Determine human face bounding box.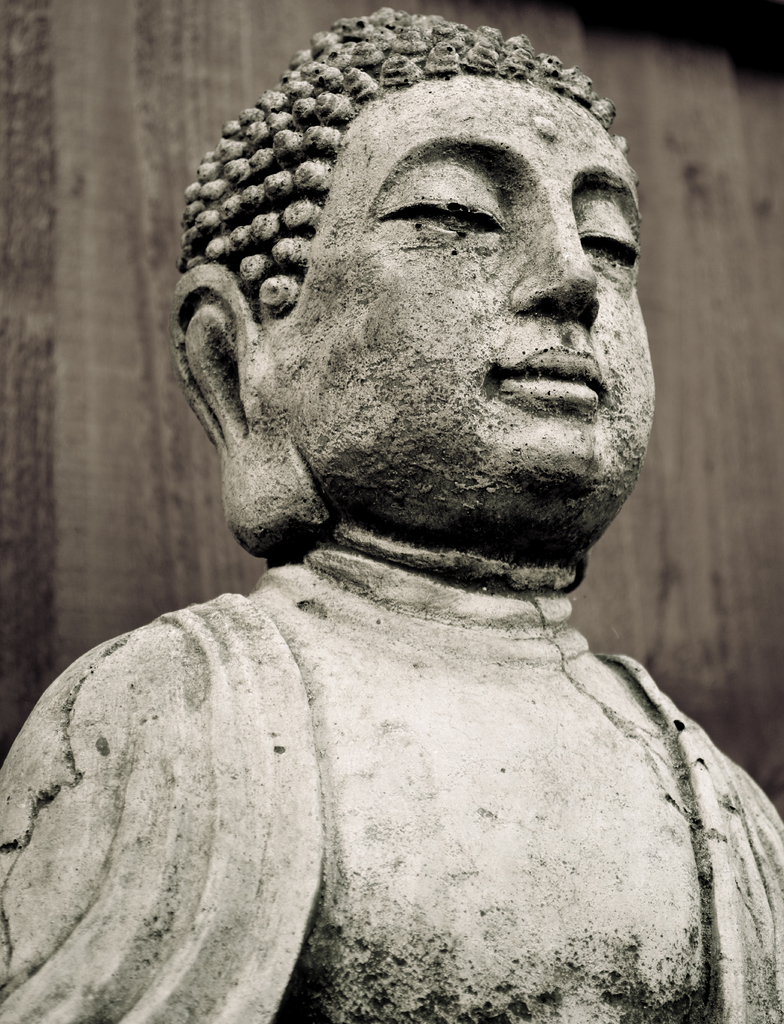
Determined: 262/79/652/495.
